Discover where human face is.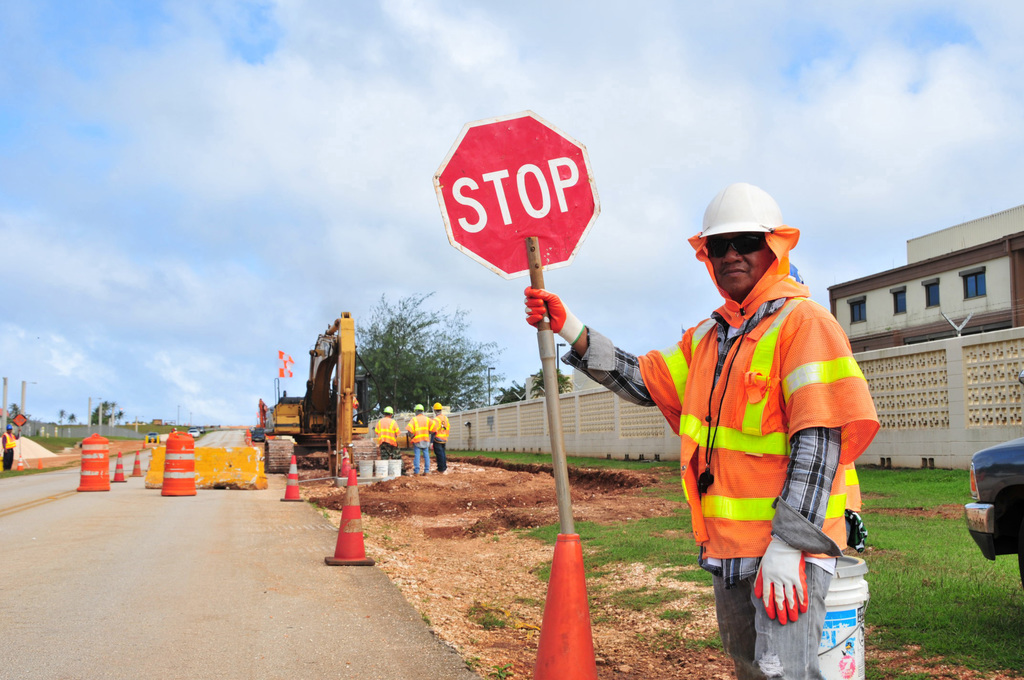
Discovered at 707/231/776/296.
